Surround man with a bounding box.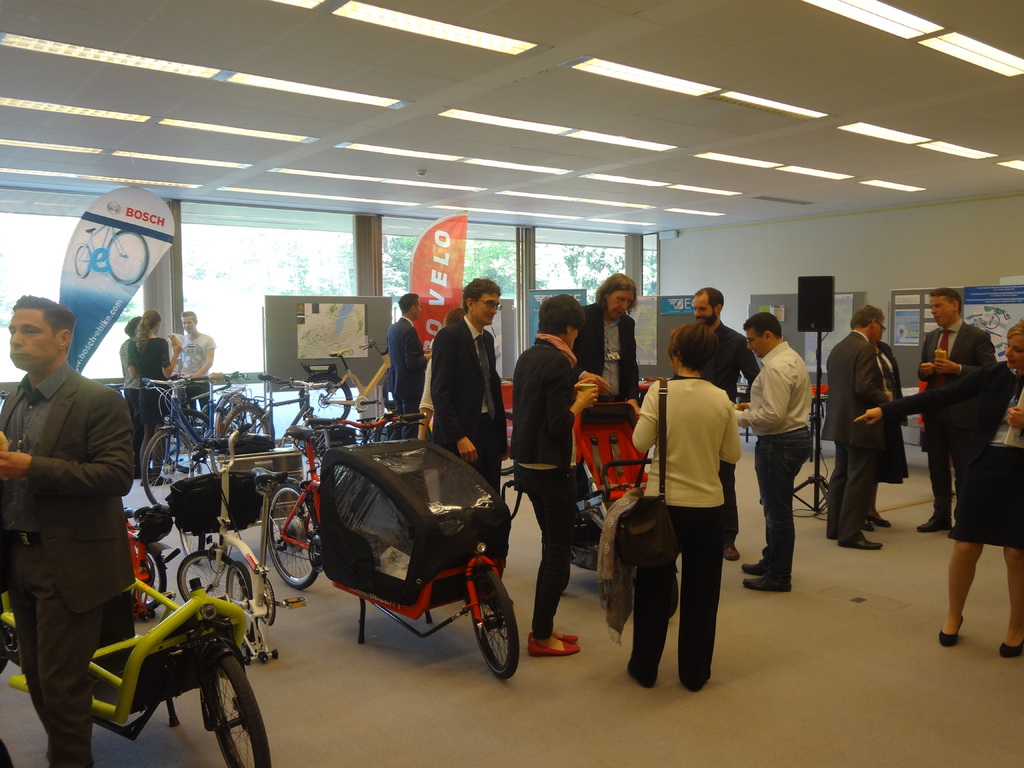
box(673, 281, 762, 407).
